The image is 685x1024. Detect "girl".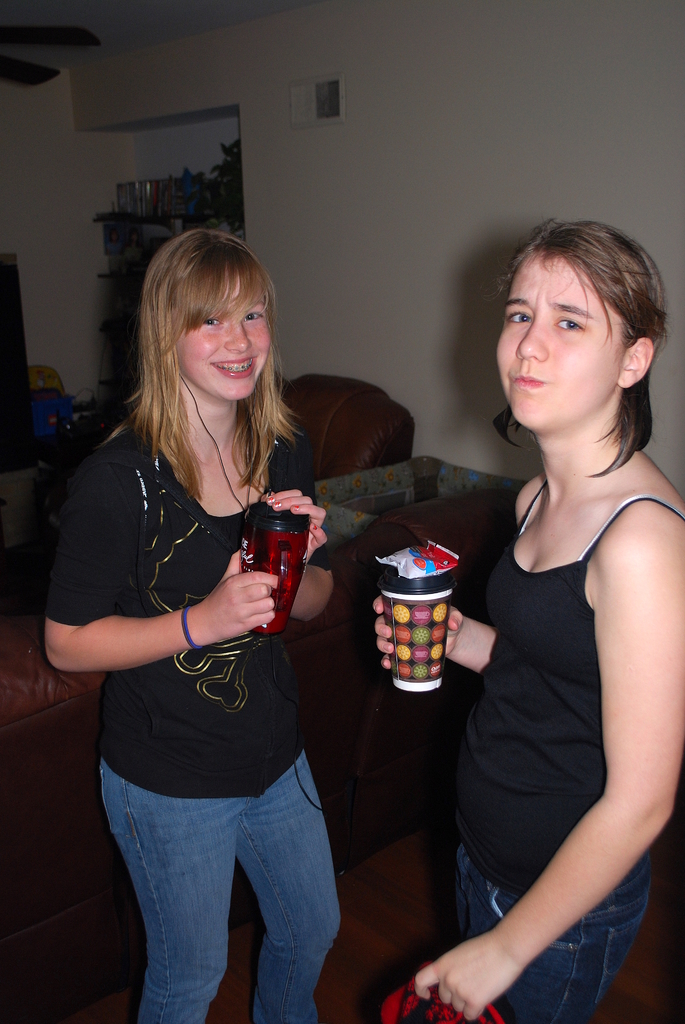
Detection: Rect(24, 216, 359, 1023).
